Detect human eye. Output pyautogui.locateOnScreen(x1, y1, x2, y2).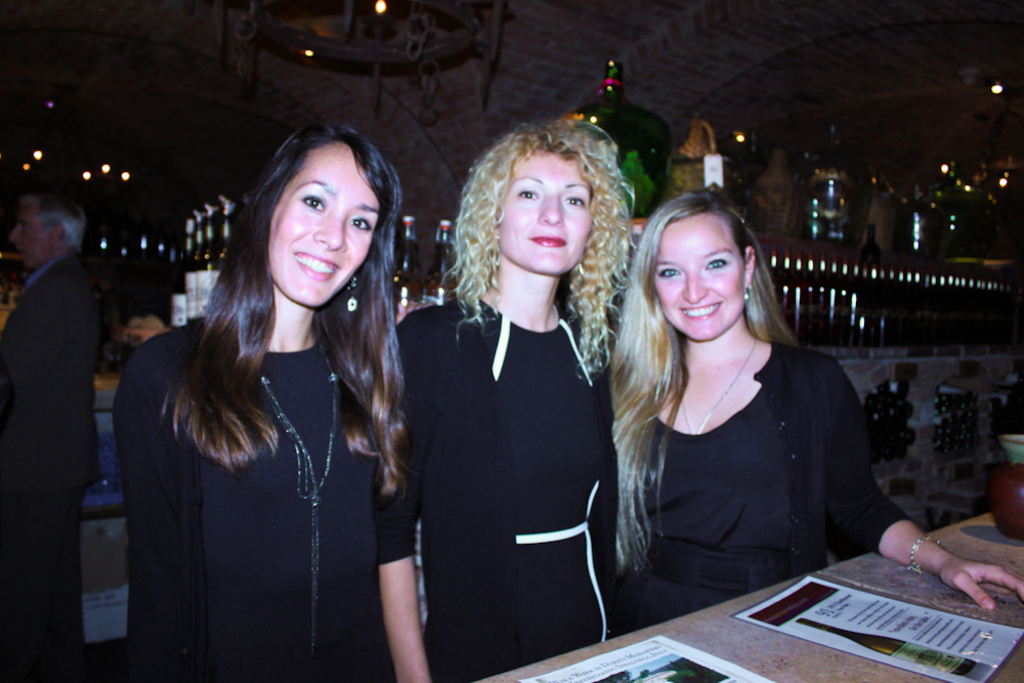
pyautogui.locateOnScreen(347, 214, 374, 236).
